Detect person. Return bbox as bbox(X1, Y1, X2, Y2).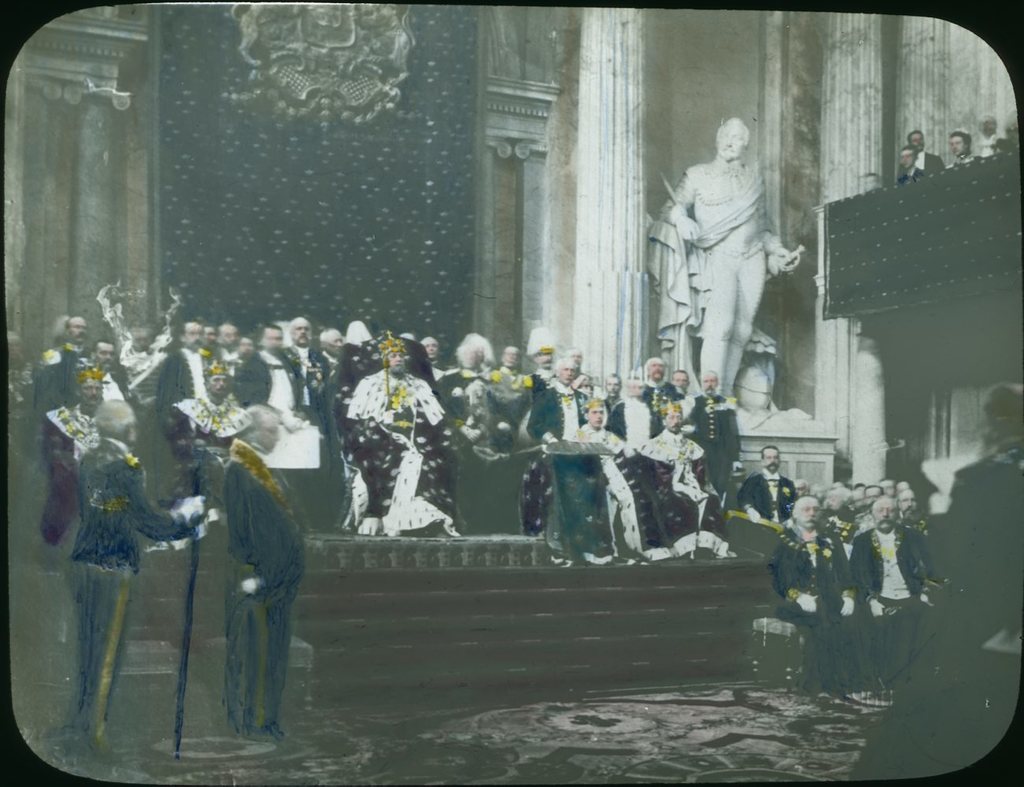
bbox(942, 377, 1023, 684).
